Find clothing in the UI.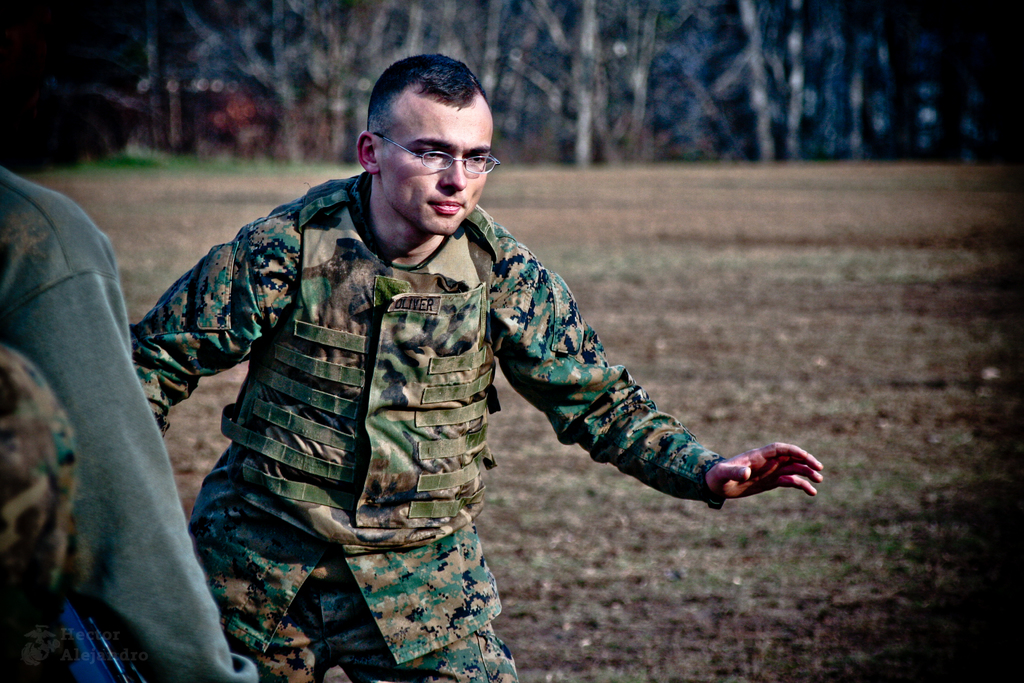
UI element at pyautogui.locateOnScreen(124, 120, 777, 632).
